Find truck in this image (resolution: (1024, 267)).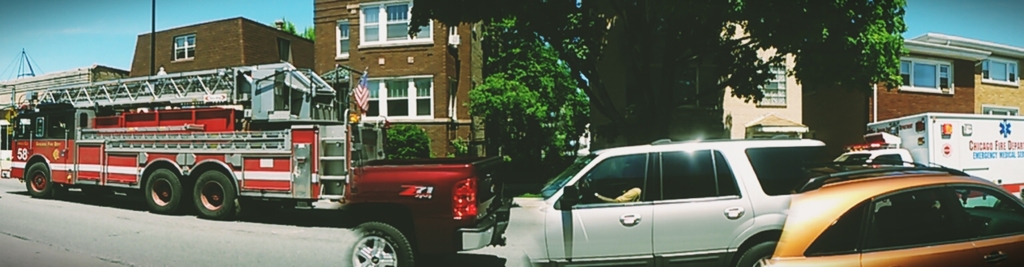
bbox=(21, 55, 518, 243).
